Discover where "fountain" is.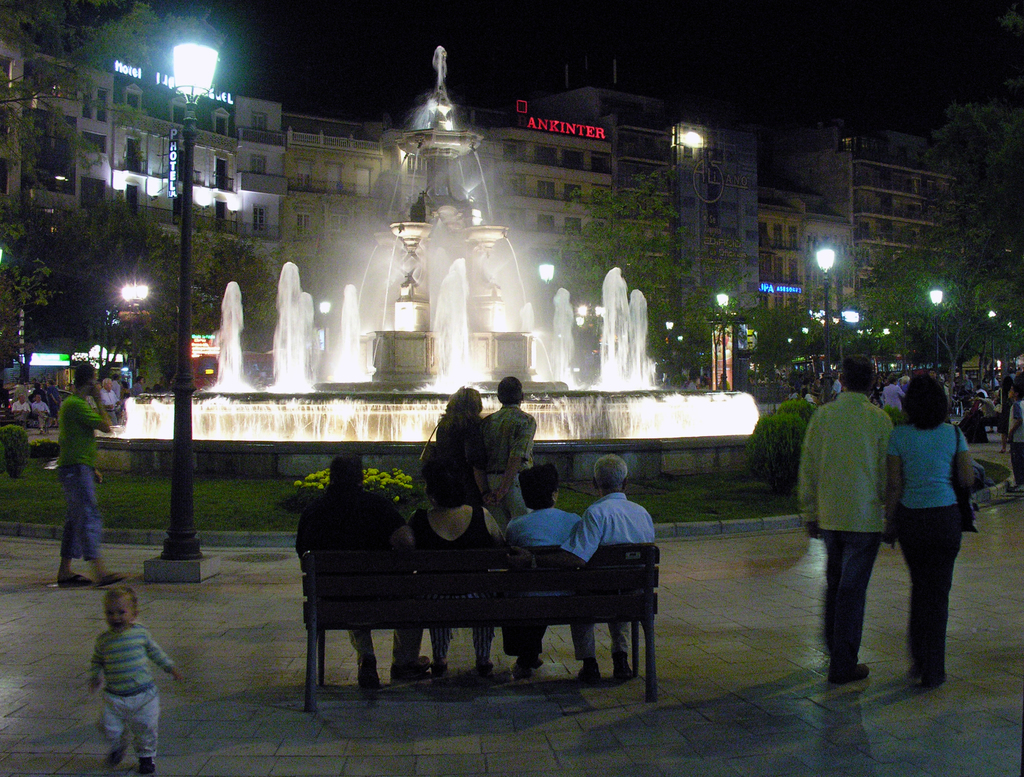
Discovered at [76,35,767,486].
